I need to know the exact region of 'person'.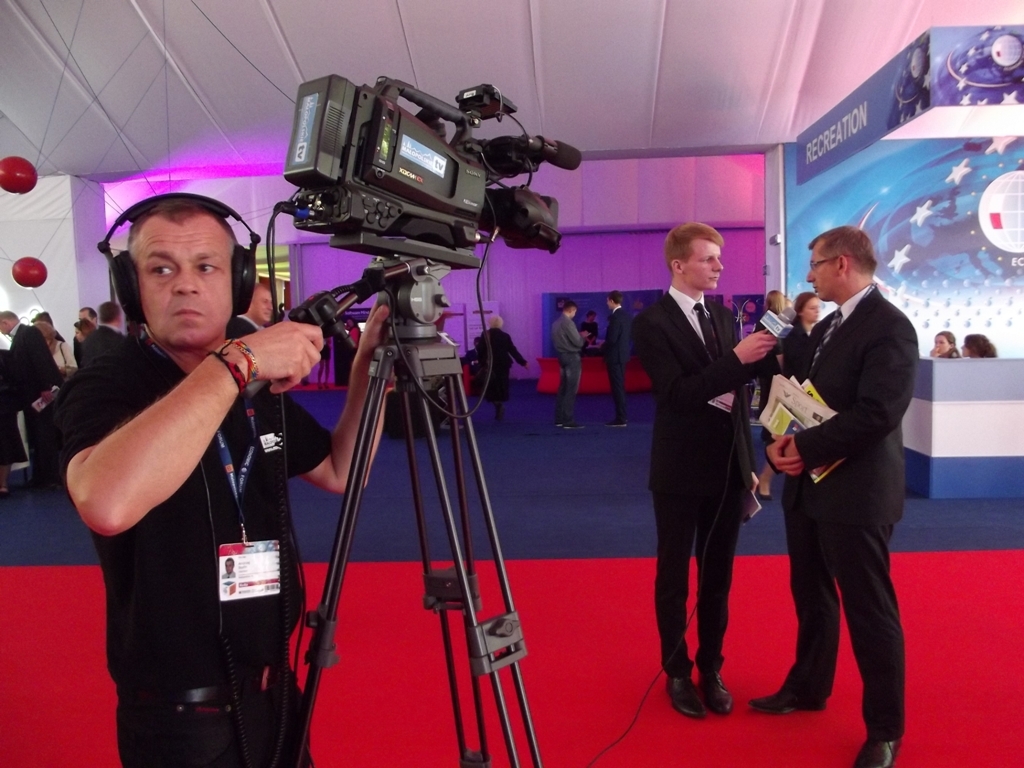
Region: x1=232 y1=280 x2=278 y2=341.
